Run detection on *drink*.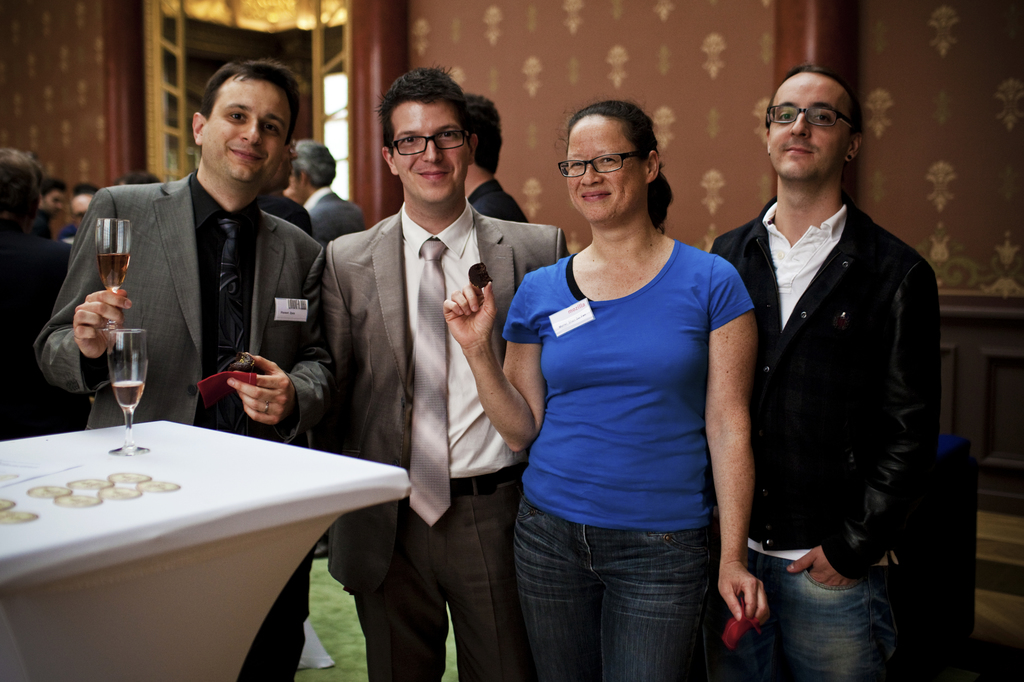
Result: bbox(51, 253, 133, 411).
